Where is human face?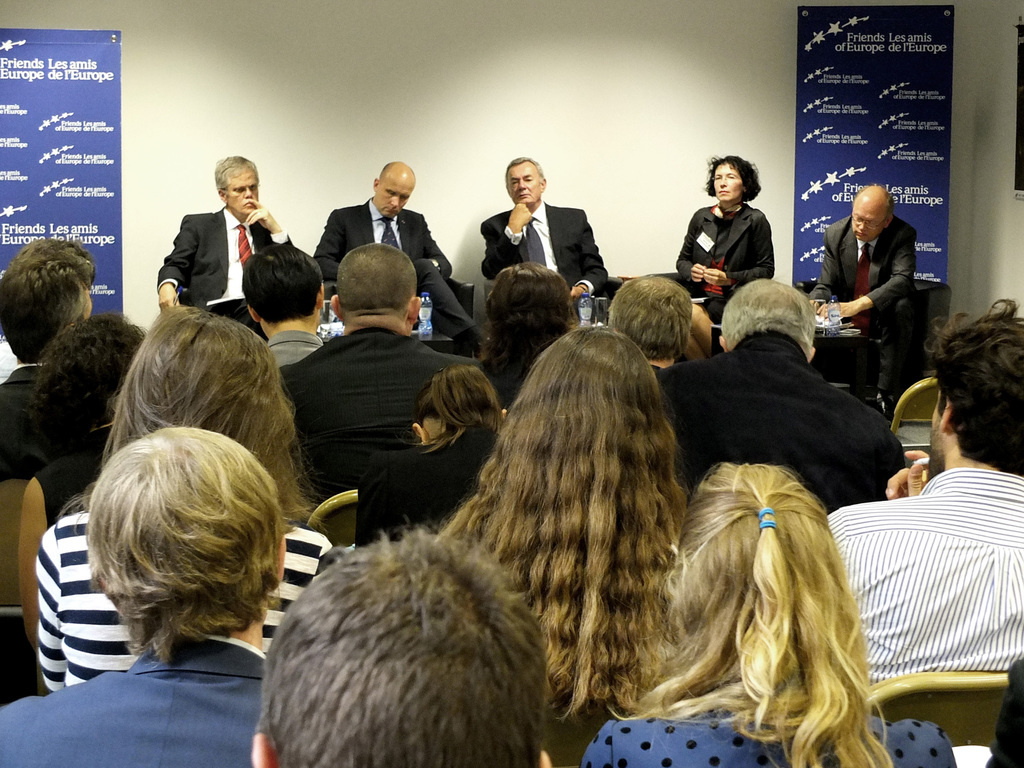
BBox(850, 204, 882, 237).
